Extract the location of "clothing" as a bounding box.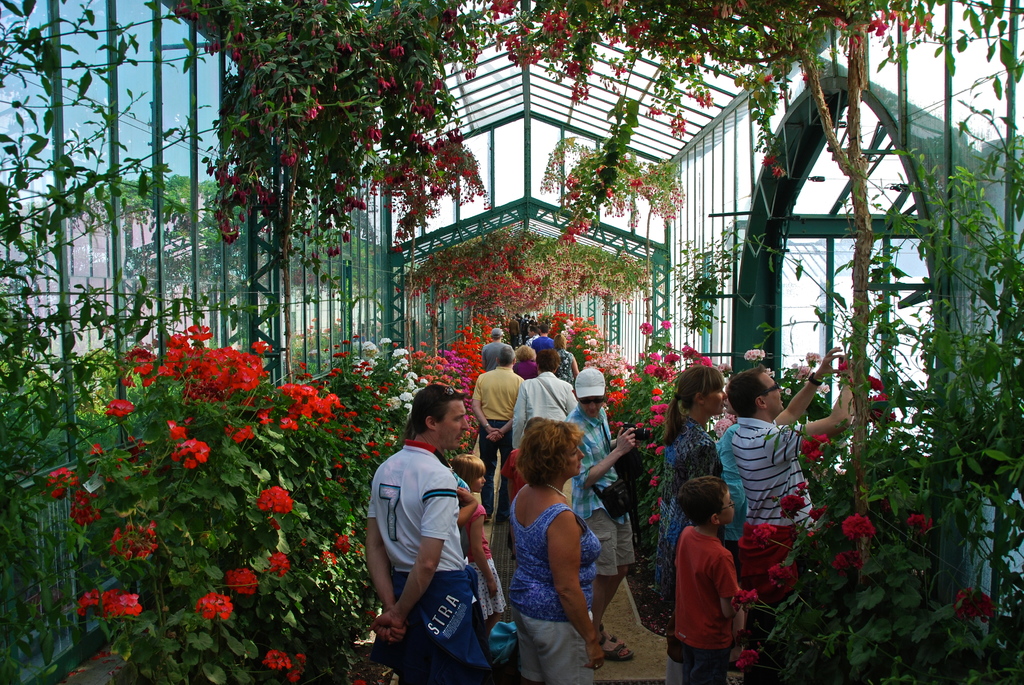
535:337:554:358.
